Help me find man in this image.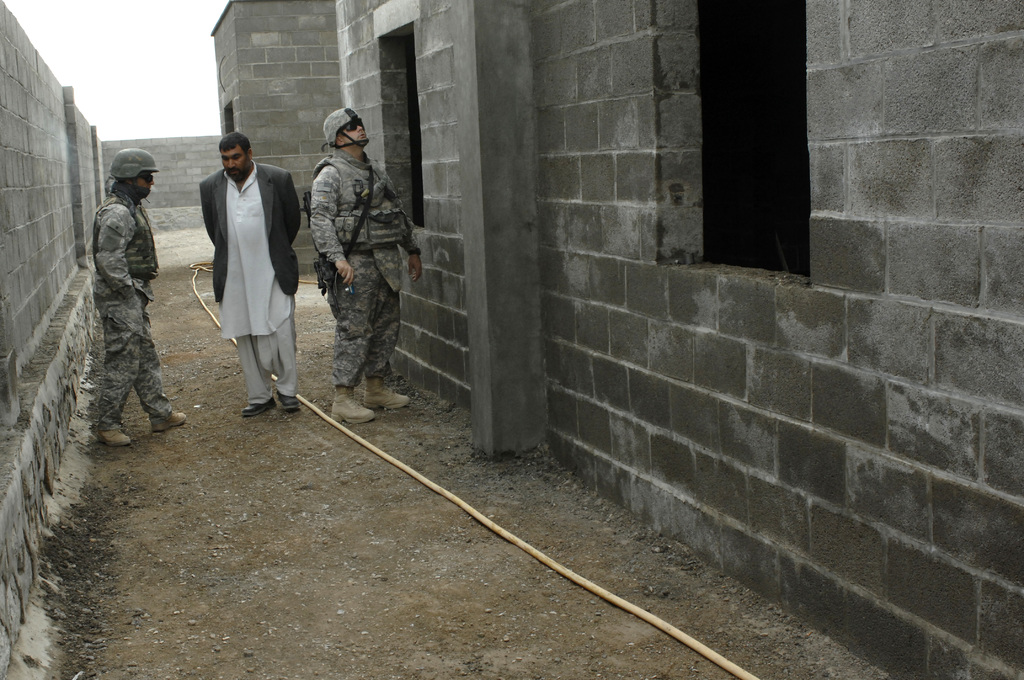
Found it: <region>92, 146, 187, 446</region>.
